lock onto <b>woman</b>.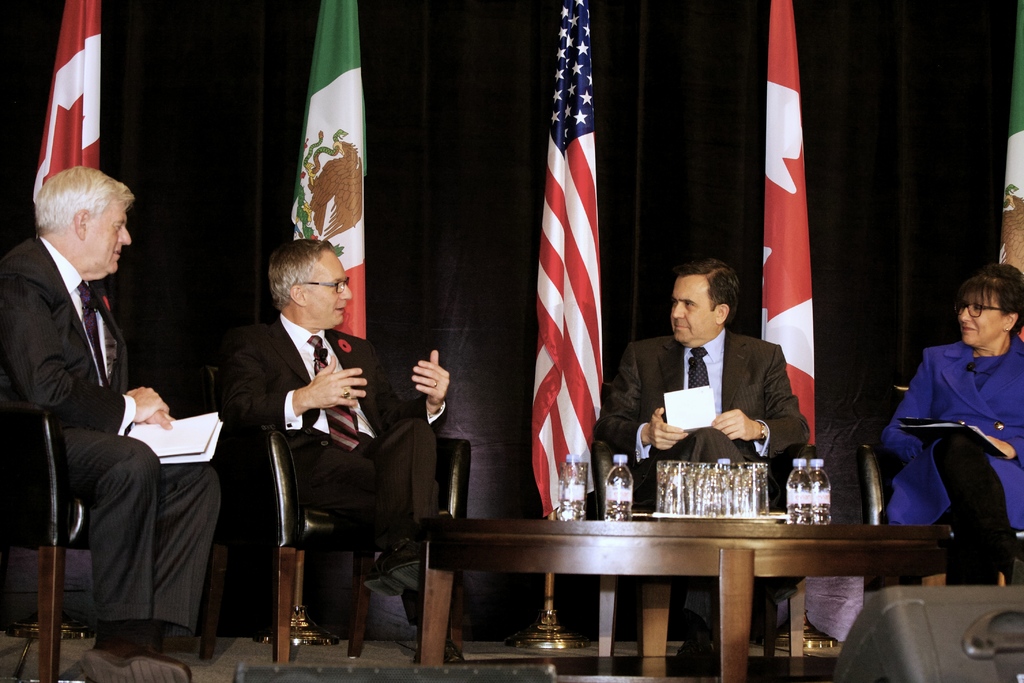
Locked: {"x1": 875, "y1": 267, "x2": 1023, "y2": 591}.
